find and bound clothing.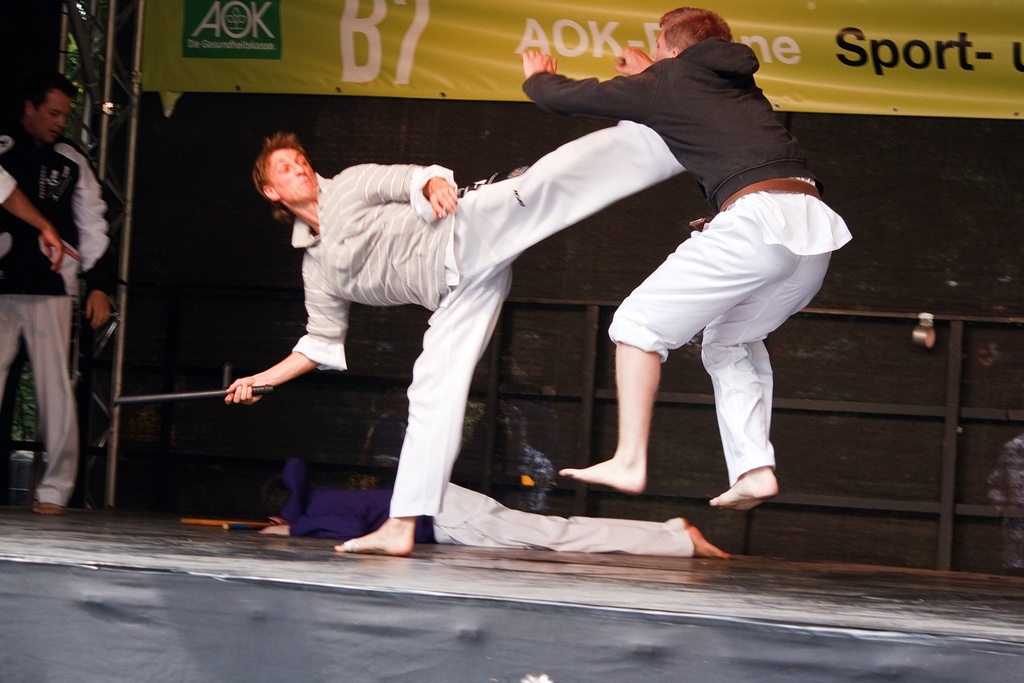
Bound: region(0, 130, 113, 508).
